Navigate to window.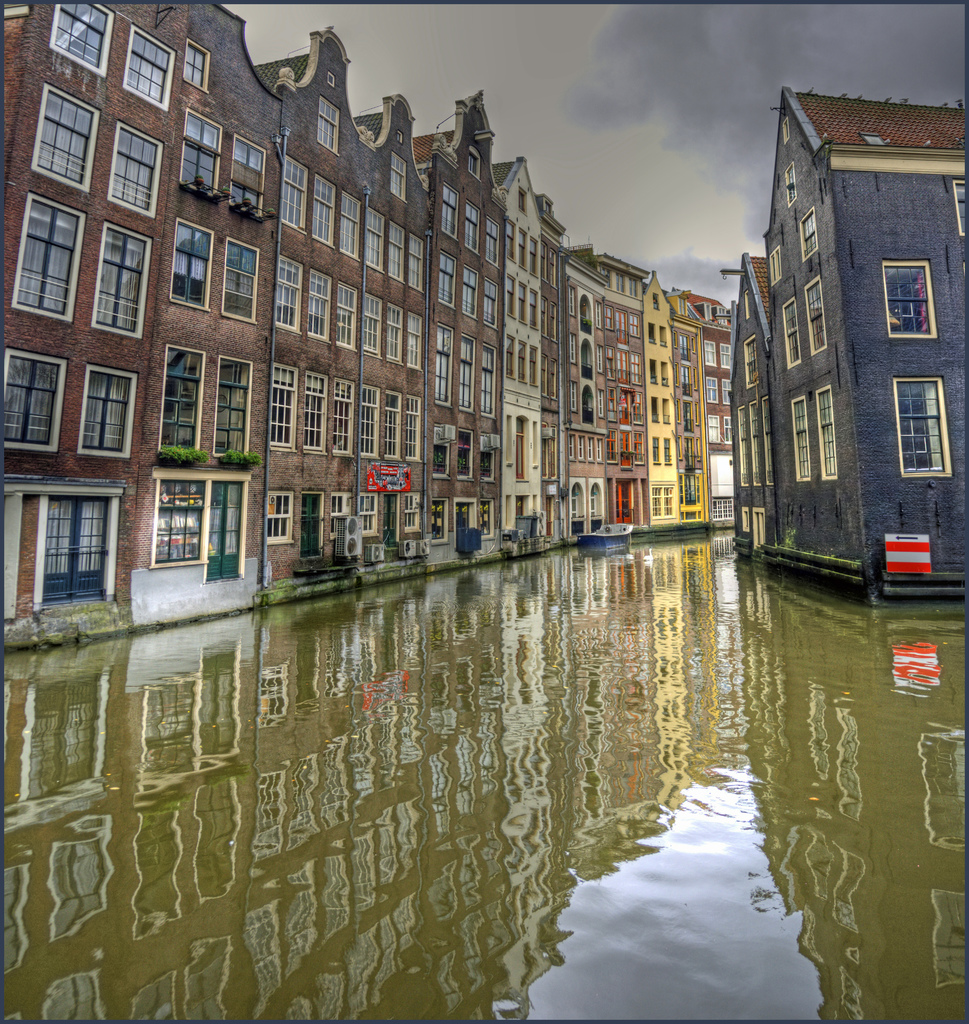
Navigation target: <bbox>811, 386, 837, 477</bbox>.
